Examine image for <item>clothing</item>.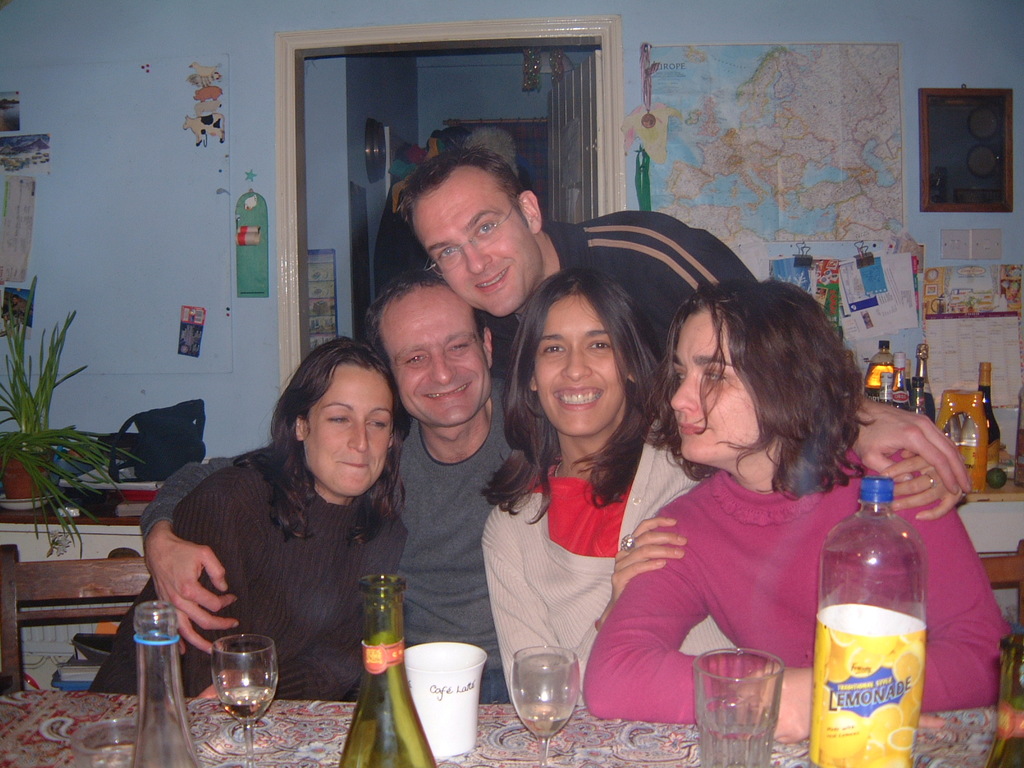
Examination result: <box>582,444,1010,728</box>.
